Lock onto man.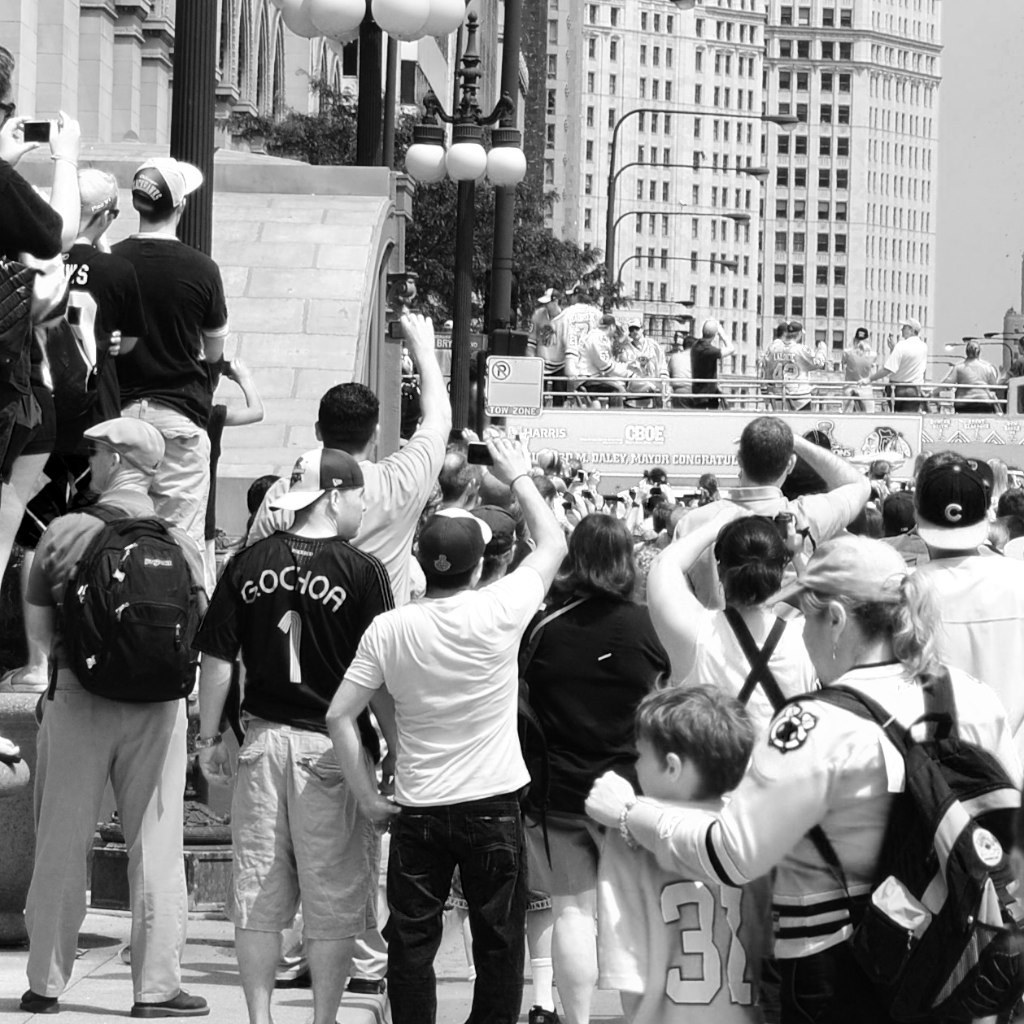
Locked: {"x1": 50, "y1": 166, "x2": 117, "y2": 413}.
